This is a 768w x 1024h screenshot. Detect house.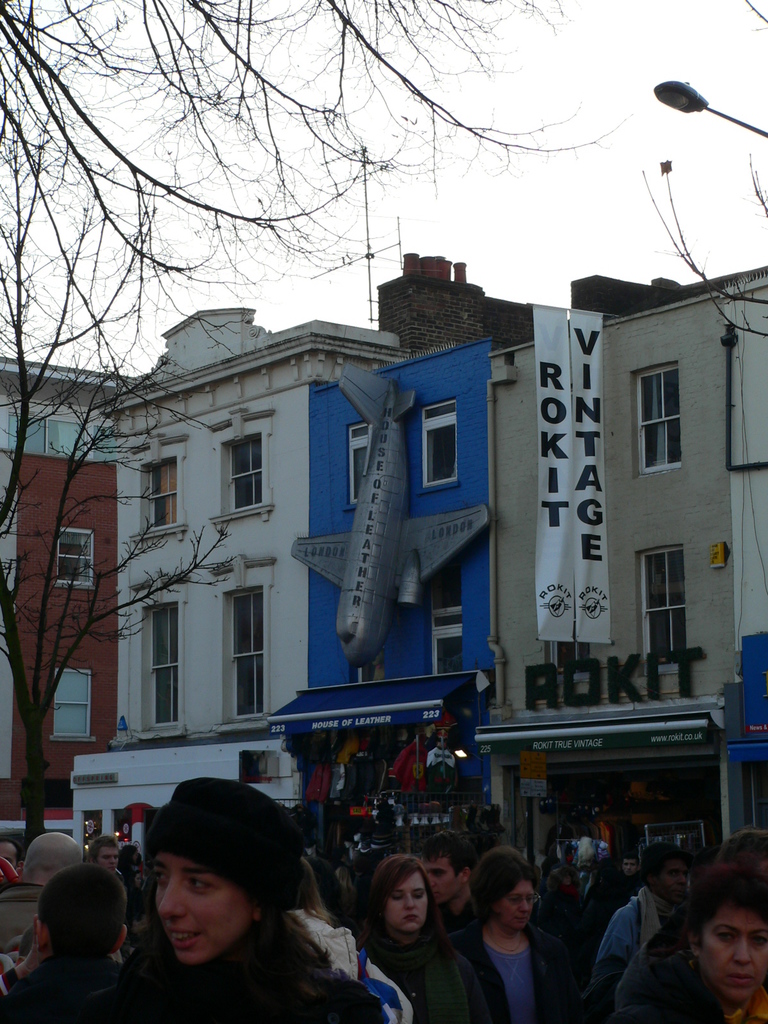
<bbox>260, 332, 506, 839</bbox>.
